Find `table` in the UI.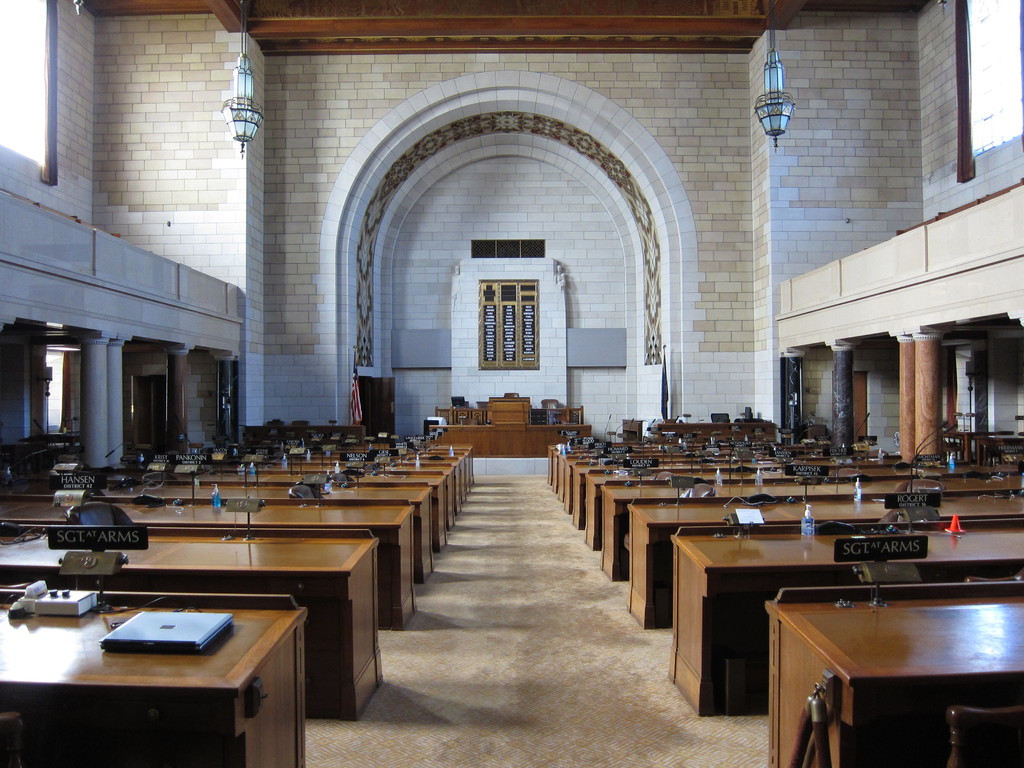
UI element at bbox=[0, 498, 417, 627].
